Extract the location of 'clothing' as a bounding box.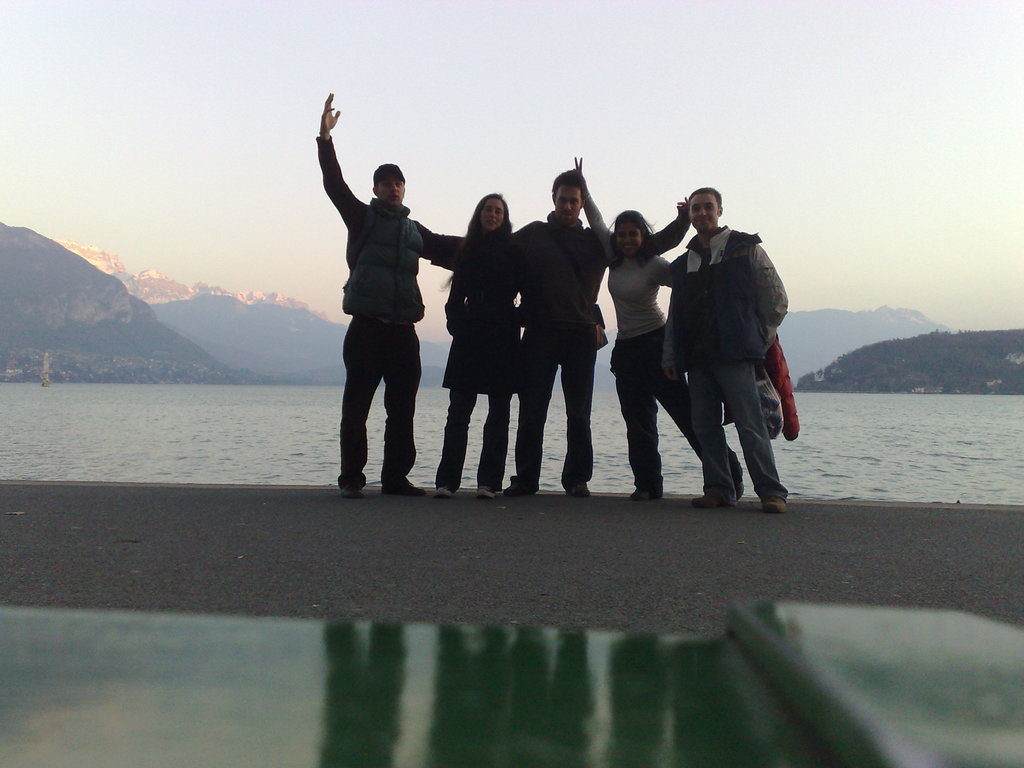
(x1=582, y1=191, x2=668, y2=339).
